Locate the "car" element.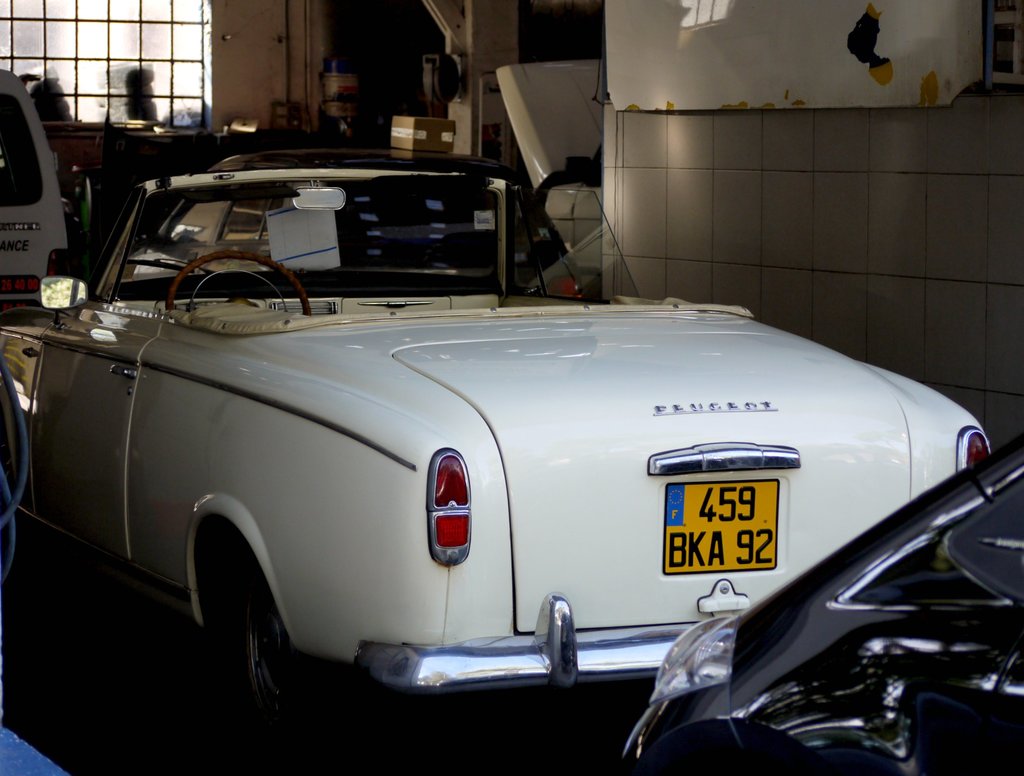
Element bbox: <box>613,440,1023,775</box>.
